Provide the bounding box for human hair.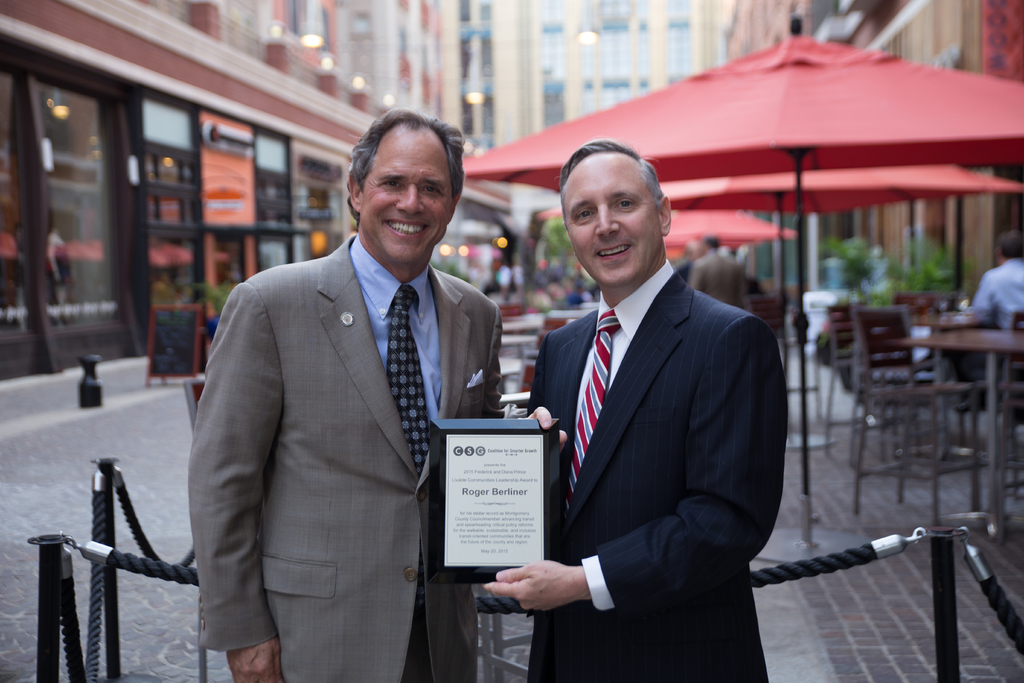
l=554, t=136, r=661, b=210.
